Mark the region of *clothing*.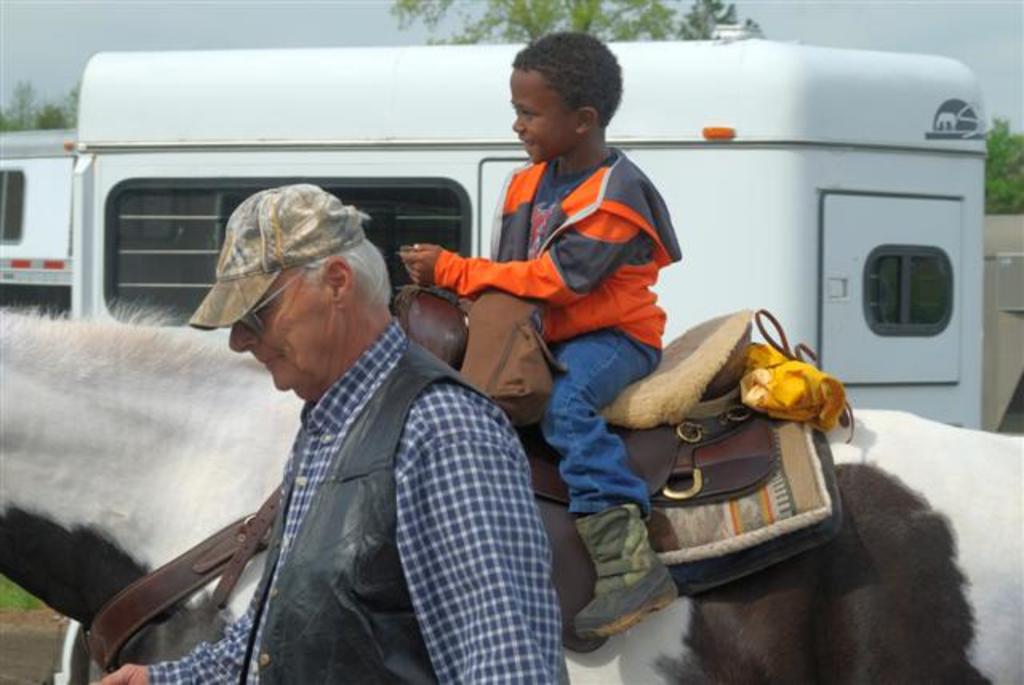
Region: (x1=426, y1=157, x2=680, y2=525).
